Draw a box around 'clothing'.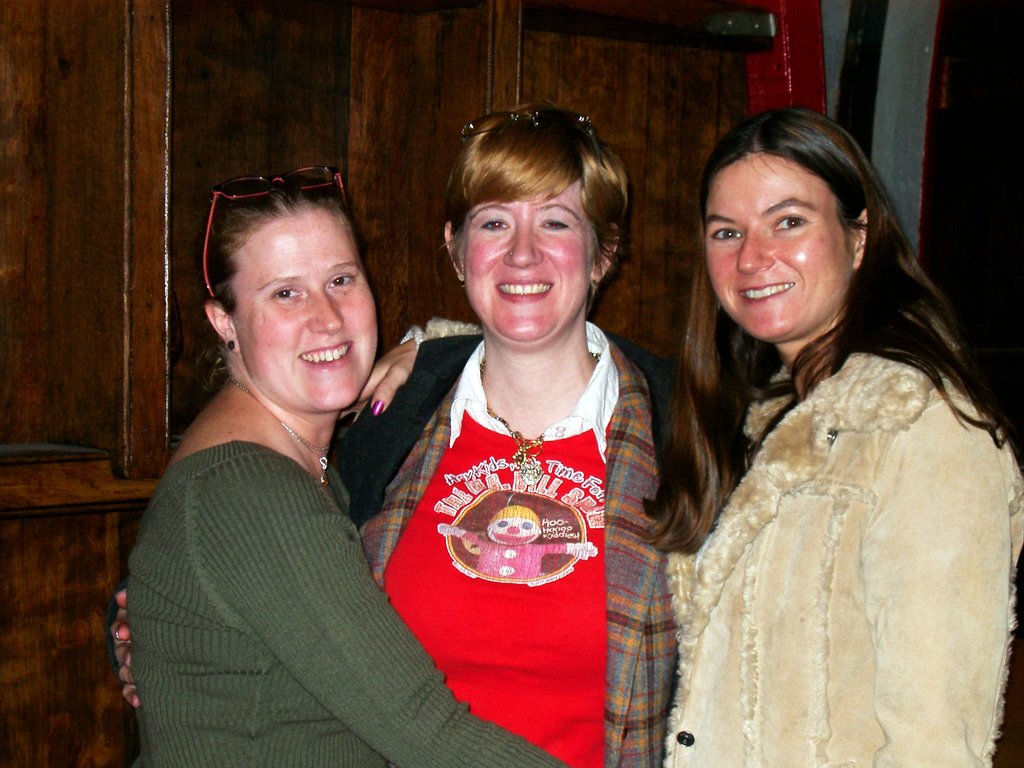
(x1=668, y1=351, x2=1023, y2=767).
